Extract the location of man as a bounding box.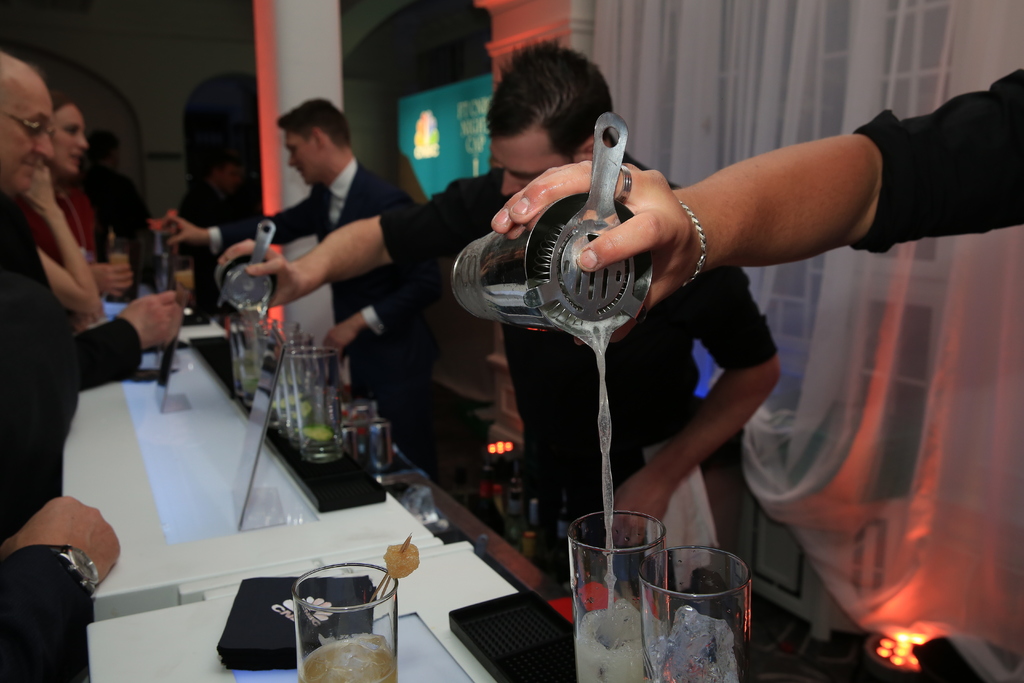
x1=489 y1=68 x2=1023 y2=352.
